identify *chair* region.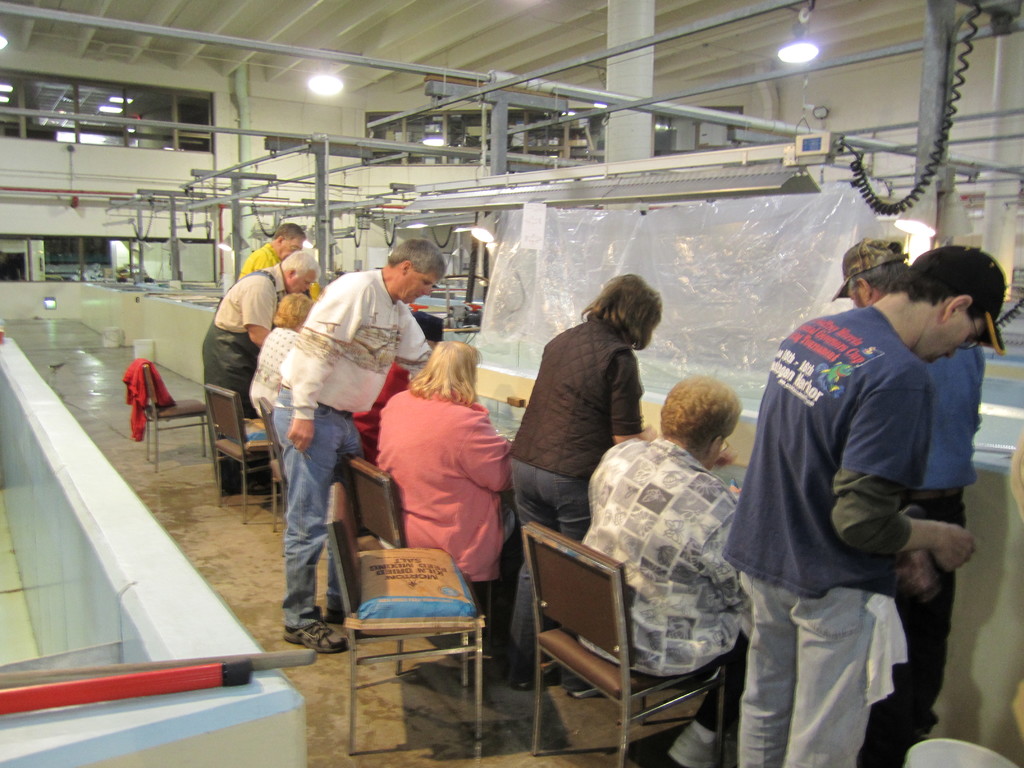
Region: (525,526,724,767).
